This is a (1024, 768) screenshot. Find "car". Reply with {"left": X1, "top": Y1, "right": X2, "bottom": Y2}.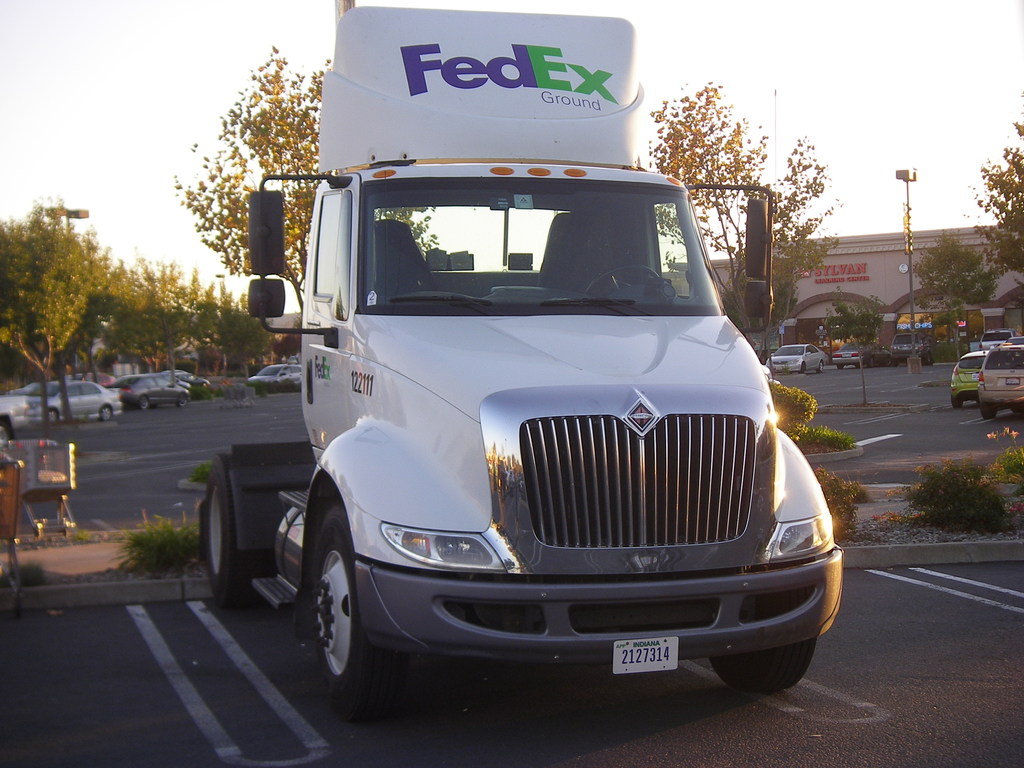
{"left": 165, "top": 362, "right": 212, "bottom": 389}.
